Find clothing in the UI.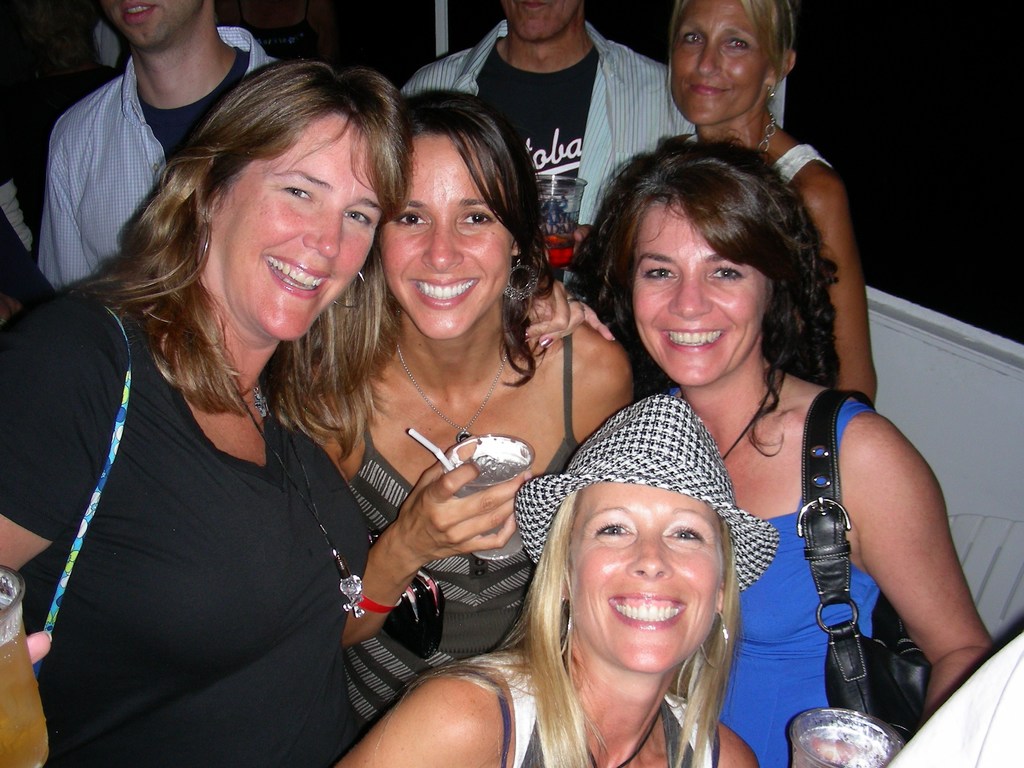
UI element at region(24, 16, 283, 285).
